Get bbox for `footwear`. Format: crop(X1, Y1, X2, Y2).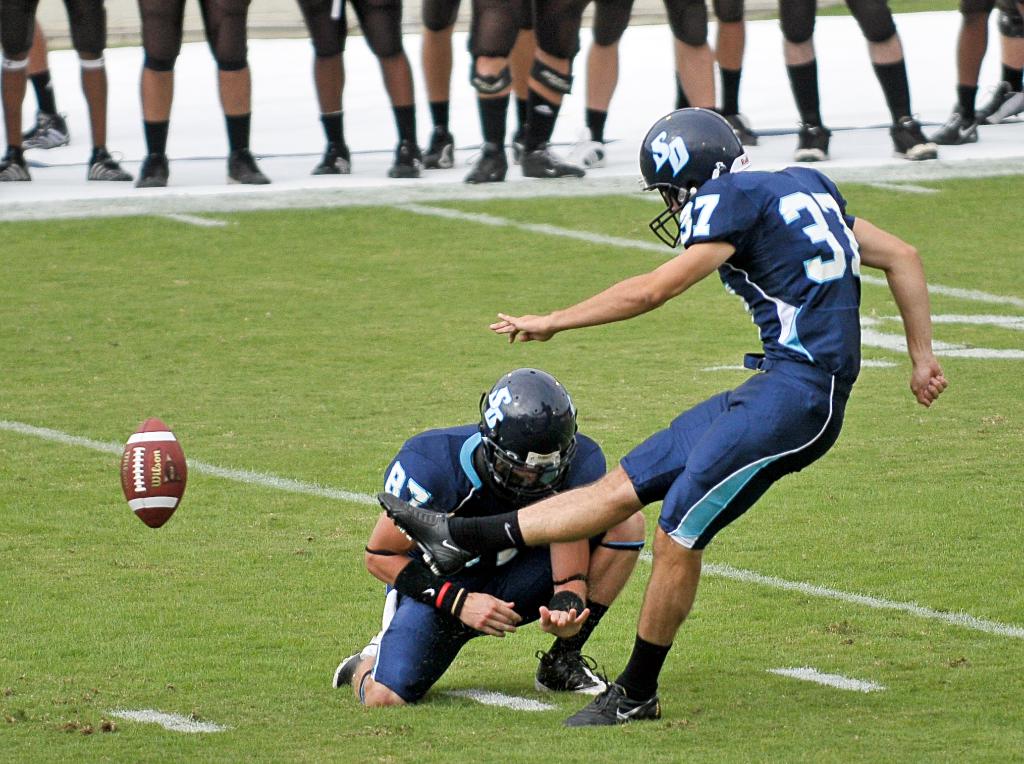
crop(425, 133, 456, 168).
